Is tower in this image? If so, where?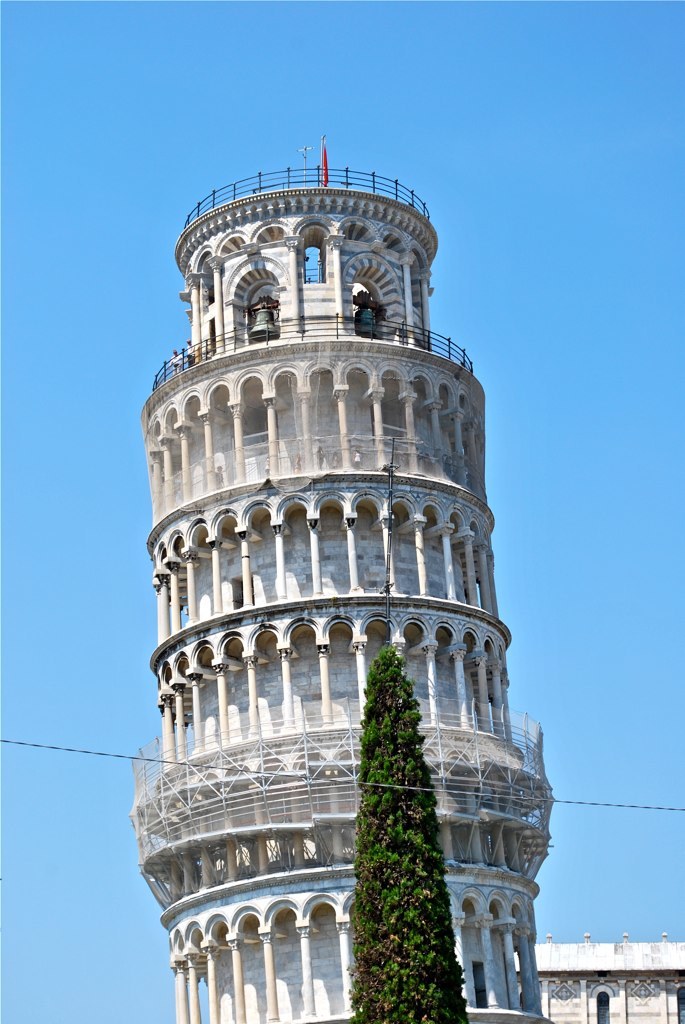
Yes, at bbox=[127, 128, 558, 1023].
